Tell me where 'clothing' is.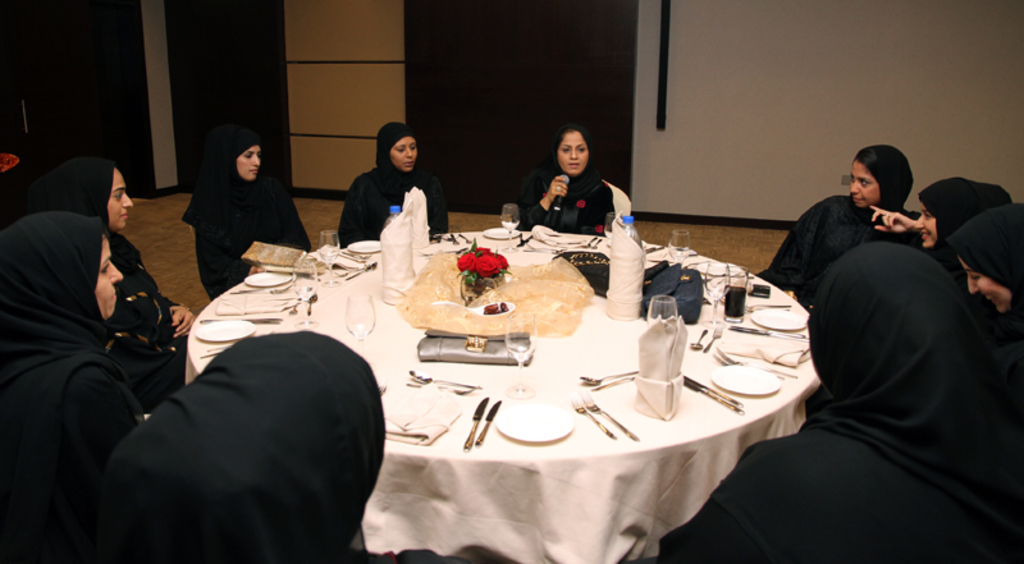
'clothing' is at 648,239,1023,563.
